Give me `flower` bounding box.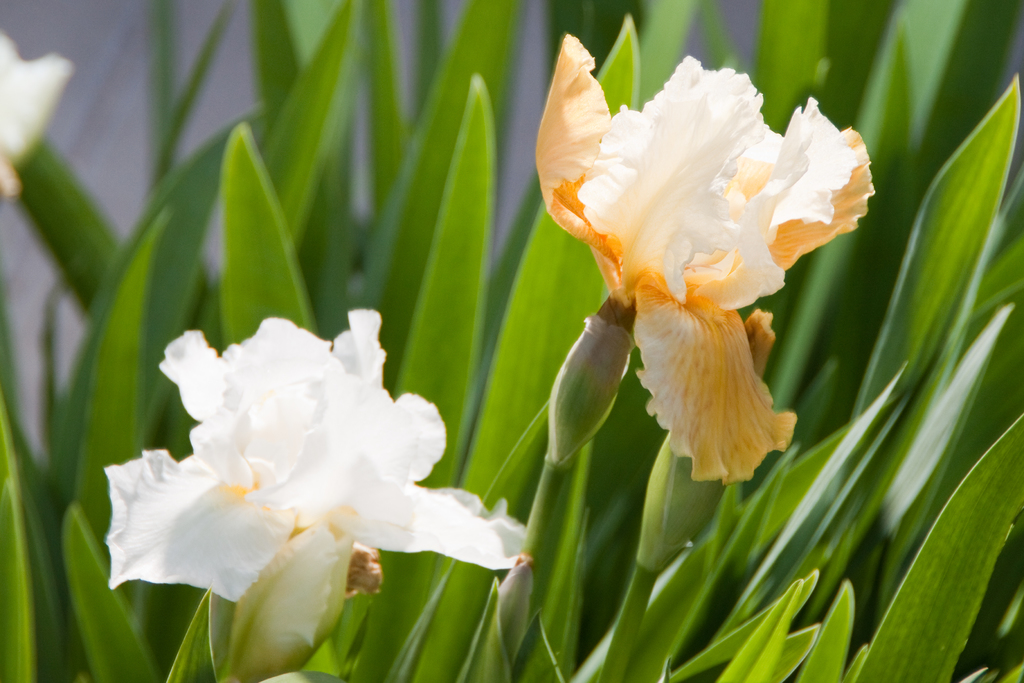
[0, 35, 73, 194].
